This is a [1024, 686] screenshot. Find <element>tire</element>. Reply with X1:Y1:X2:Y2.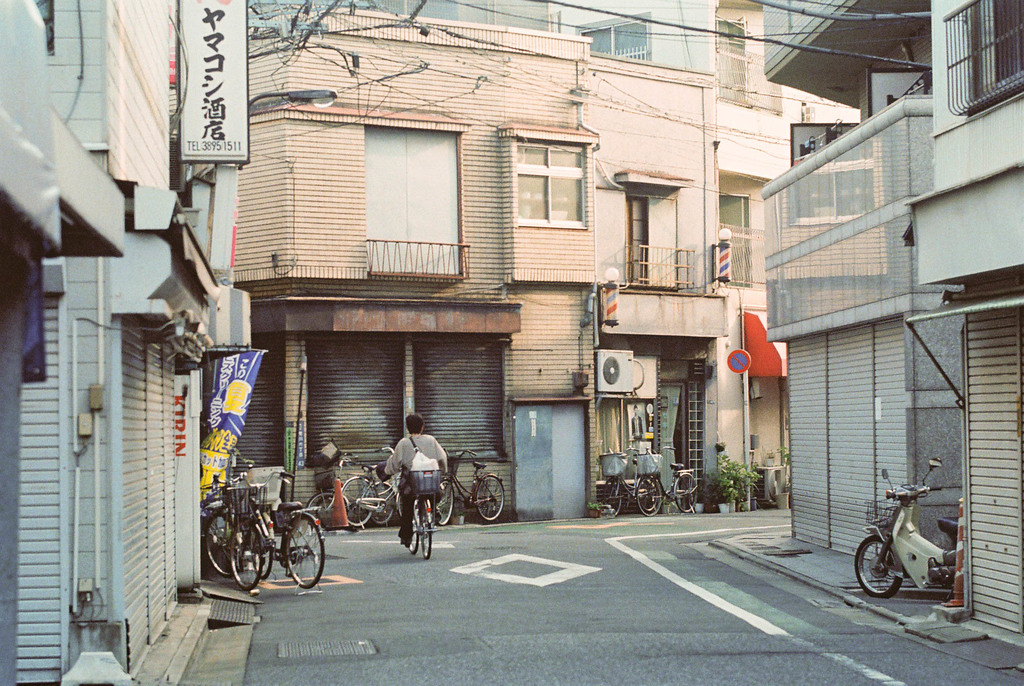
675:475:697:512.
